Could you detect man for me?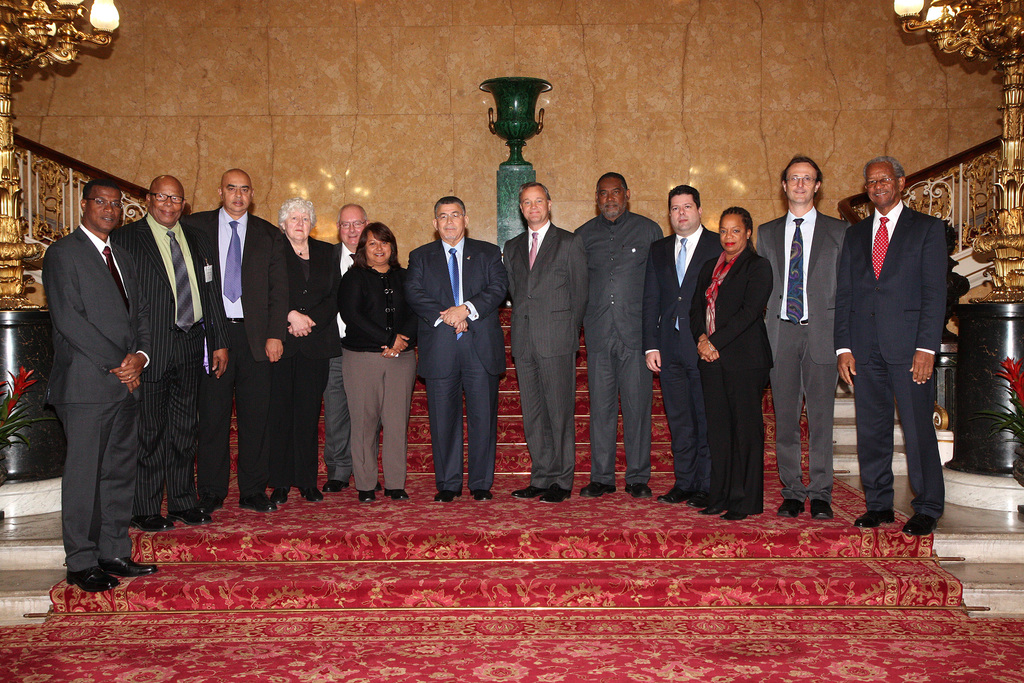
Detection result: select_region(566, 172, 660, 504).
